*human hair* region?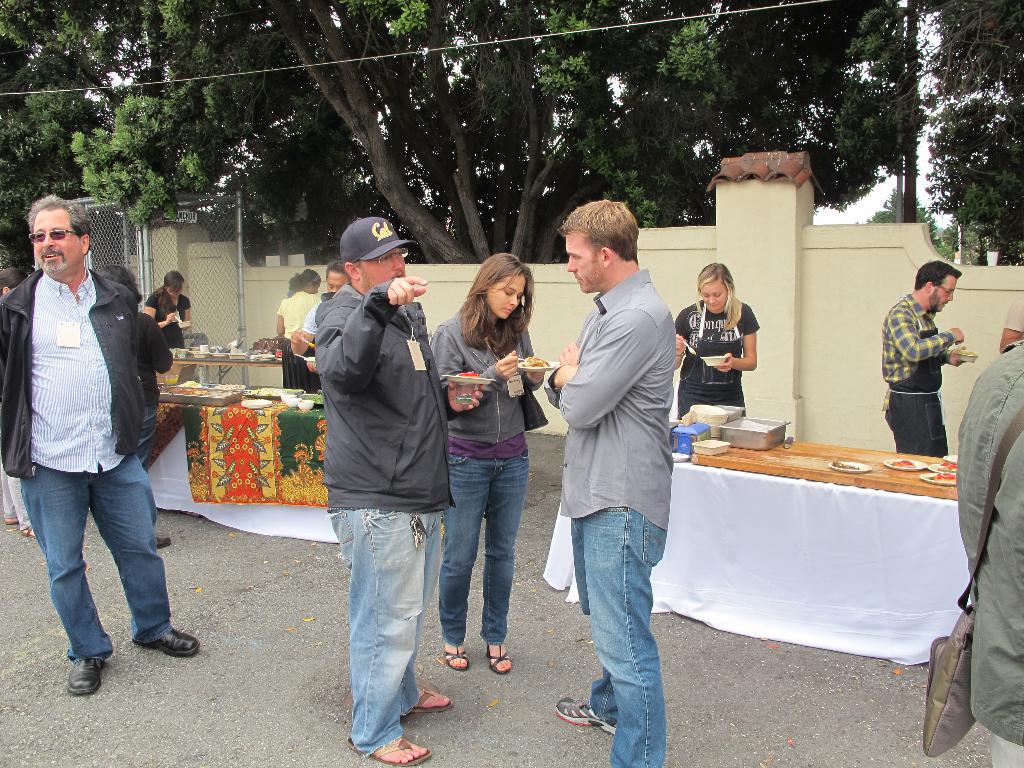
[97,265,141,300]
